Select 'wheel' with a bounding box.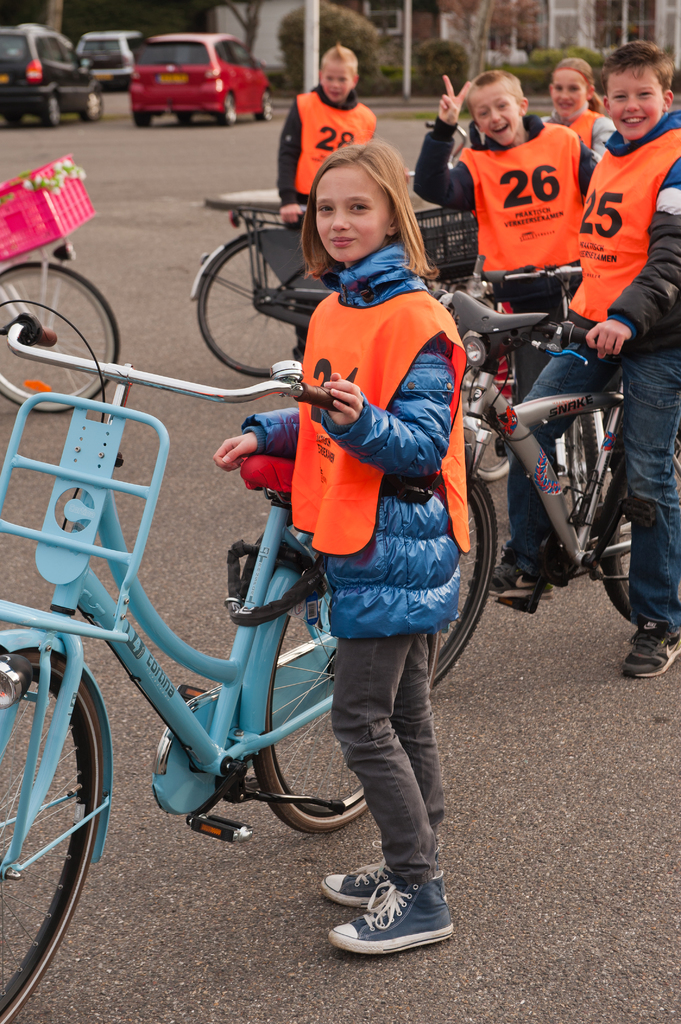
bbox(2, 673, 116, 972).
